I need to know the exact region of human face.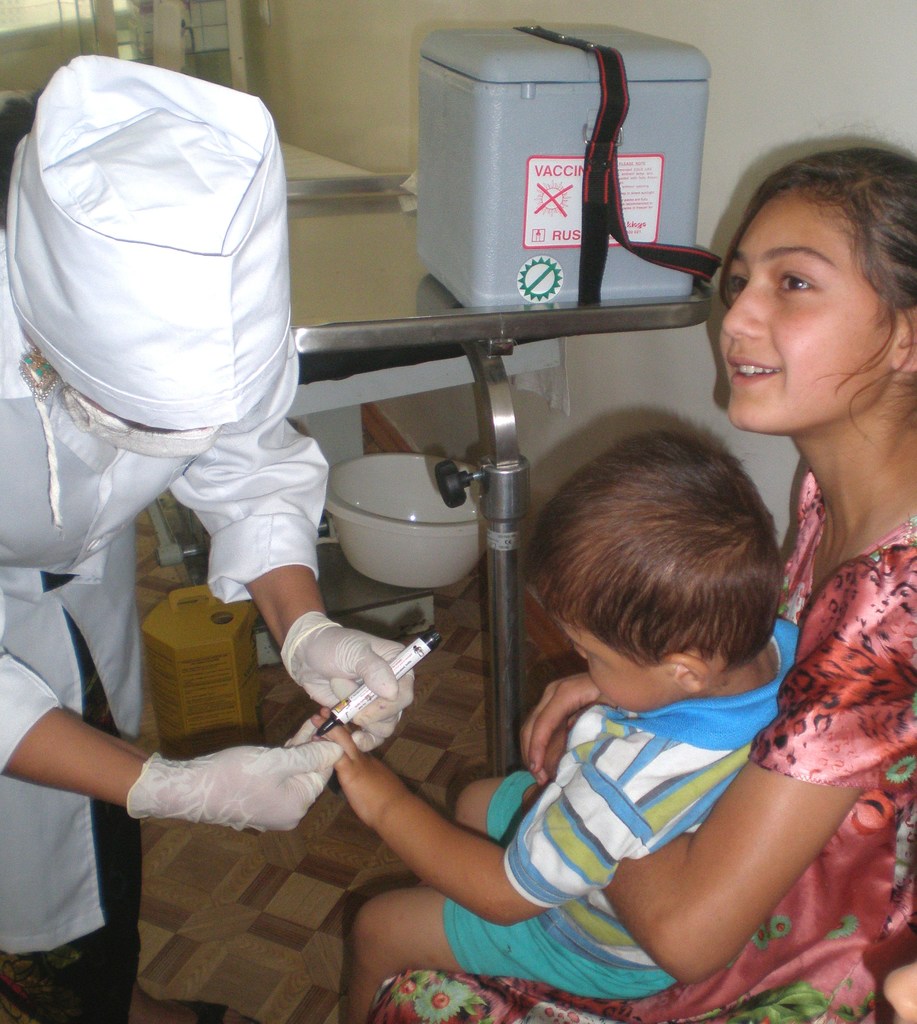
Region: bbox=[713, 188, 904, 433].
